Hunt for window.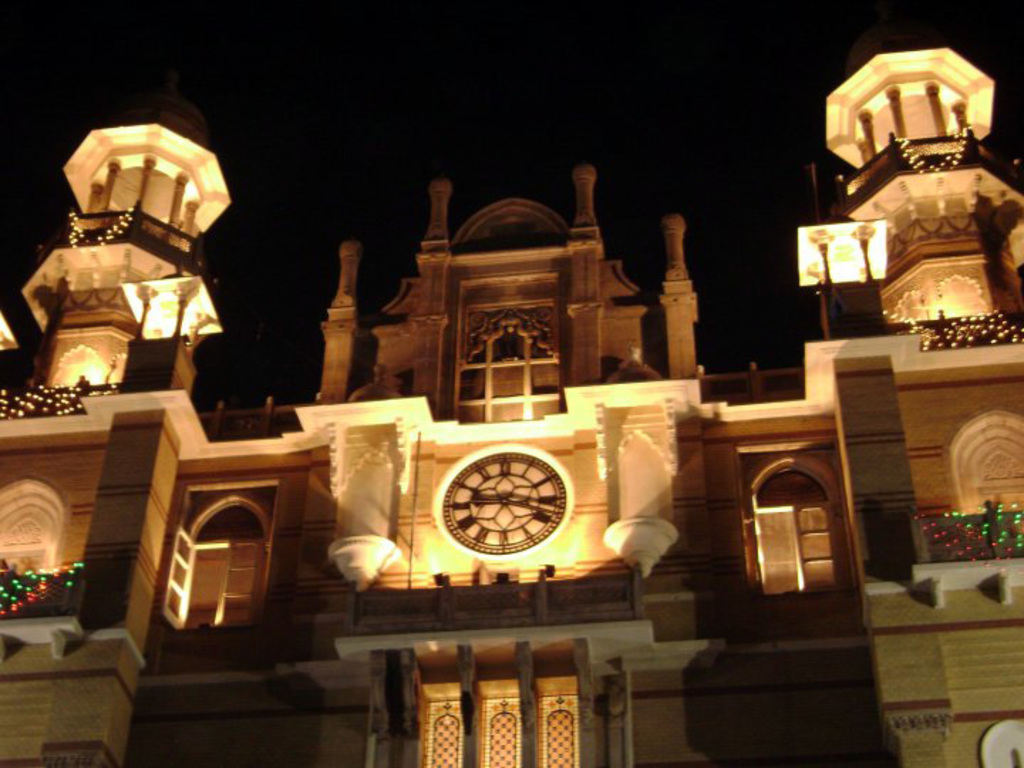
Hunted down at <bbox>422, 653, 583, 767</bbox>.
